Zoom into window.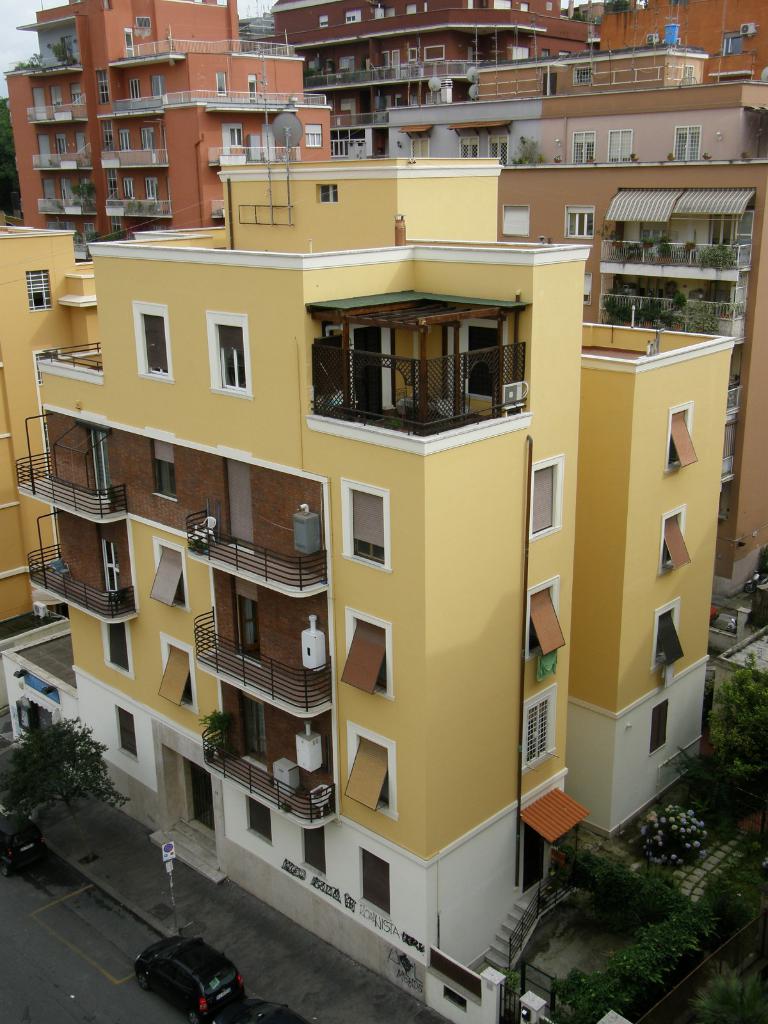
Zoom target: BBox(163, 634, 196, 690).
